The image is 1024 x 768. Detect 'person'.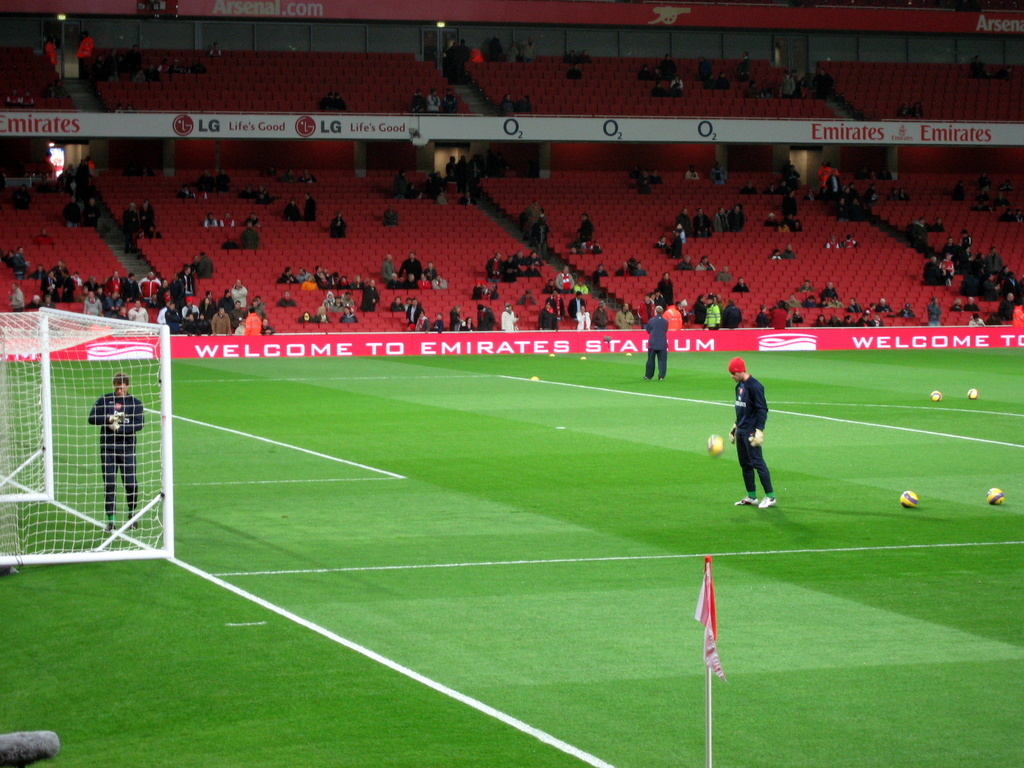
Detection: {"x1": 577, "y1": 213, "x2": 594, "y2": 241}.
